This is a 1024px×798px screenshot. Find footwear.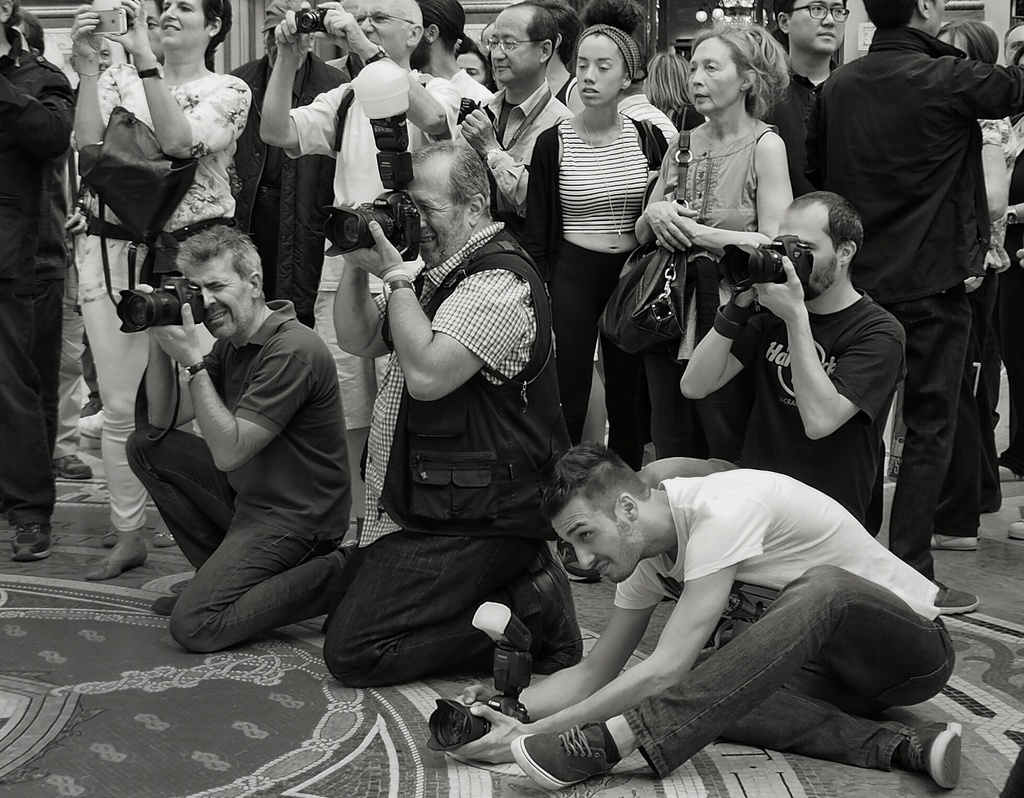
Bounding box: (81,399,99,419).
